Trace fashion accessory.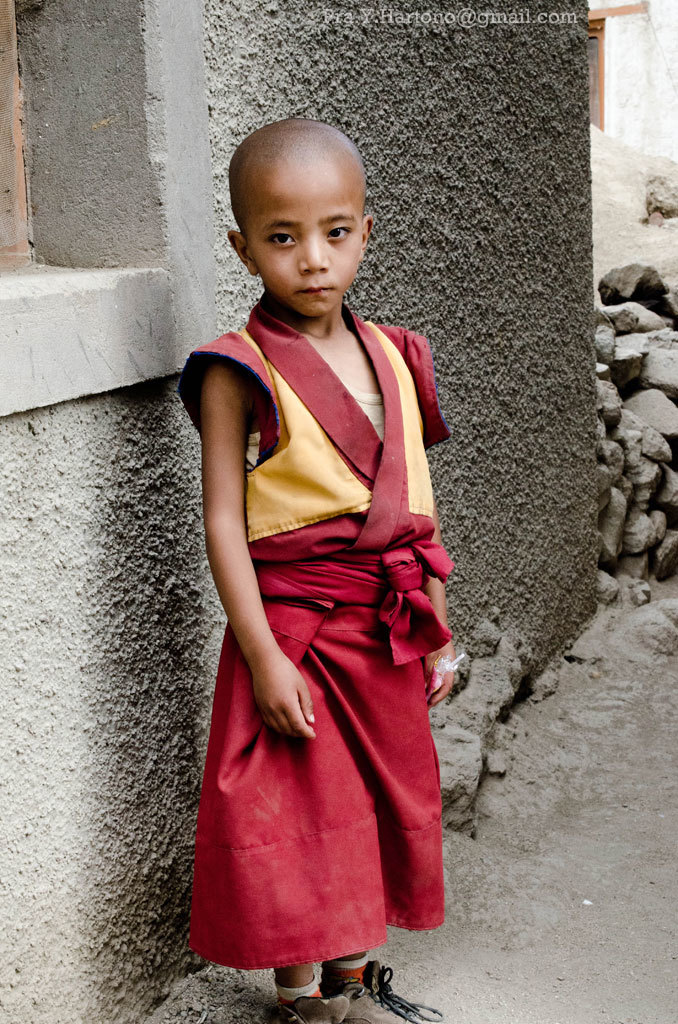
Traced to region(276, 972, 321, 995).
